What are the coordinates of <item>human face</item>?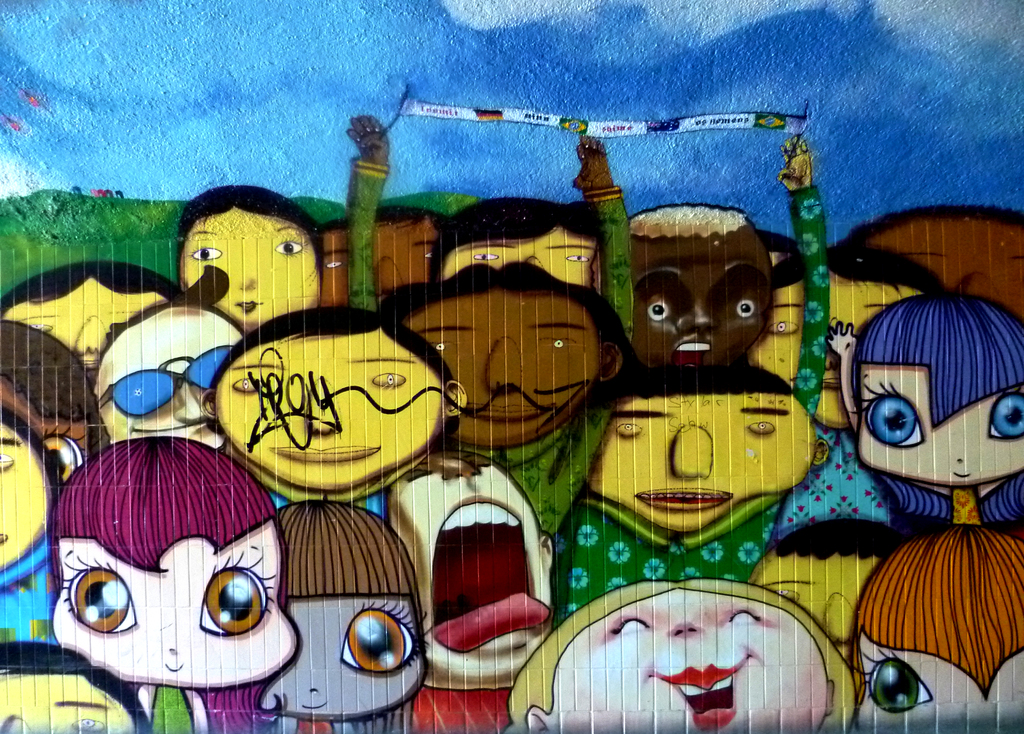
crop(1, 275, 169, 372).
